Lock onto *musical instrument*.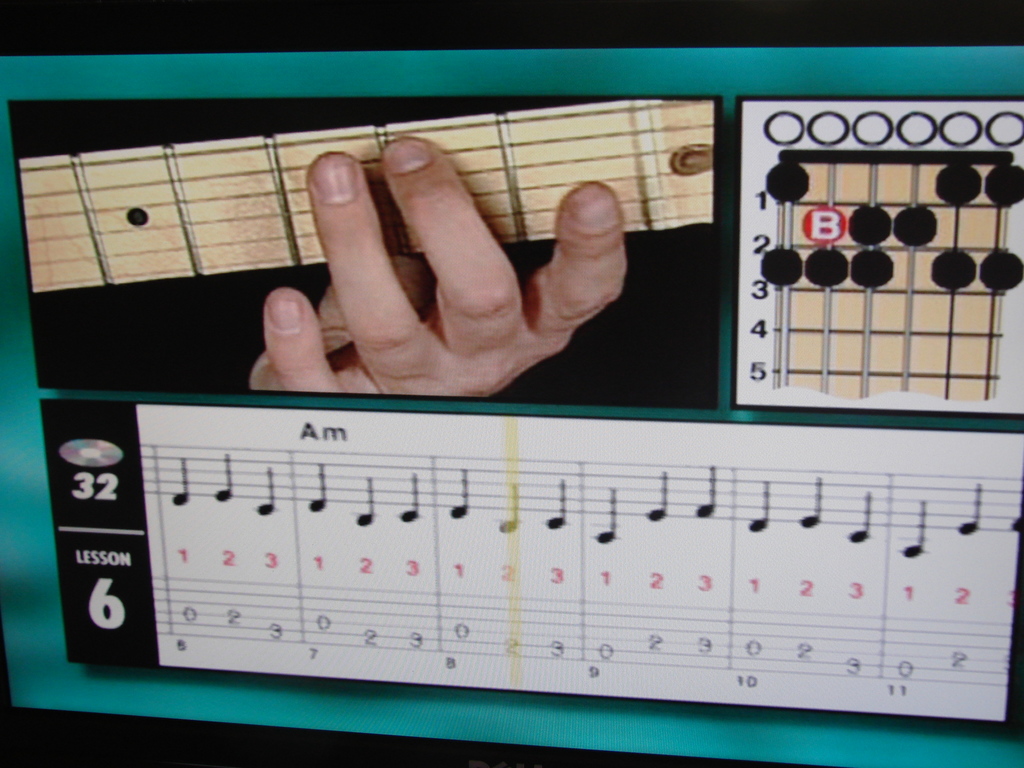
Locked: left=38, top=397, right=1023, bottom=721.
